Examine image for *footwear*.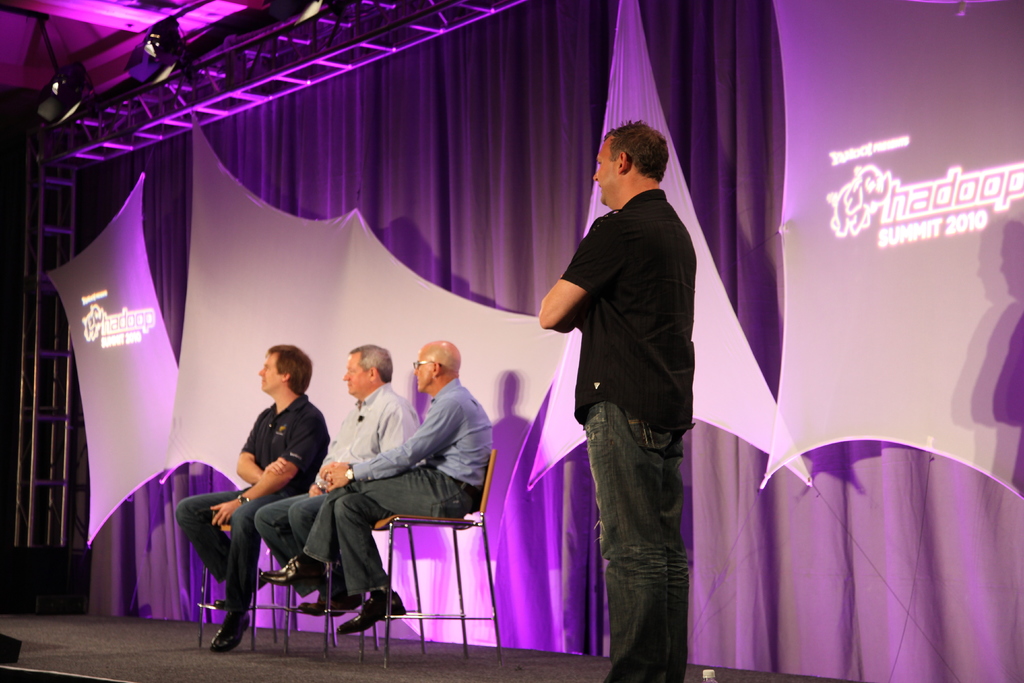
Examination result: [left=201, top=602, right=250, bottom=650].
